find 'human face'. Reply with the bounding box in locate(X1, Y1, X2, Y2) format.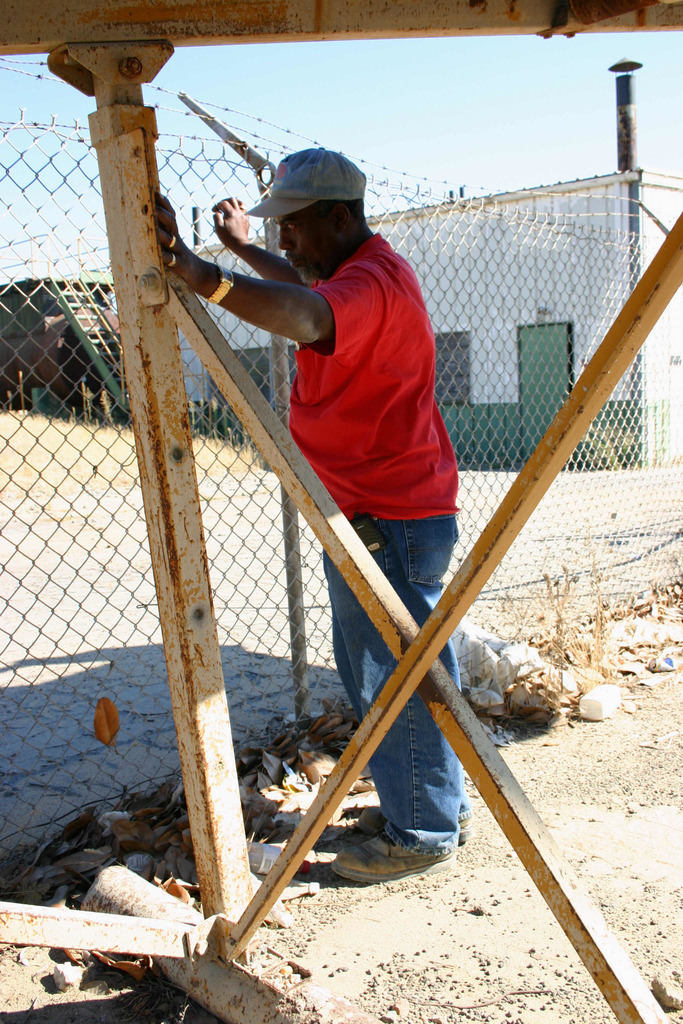
locate(276, 207, 332, 272).
